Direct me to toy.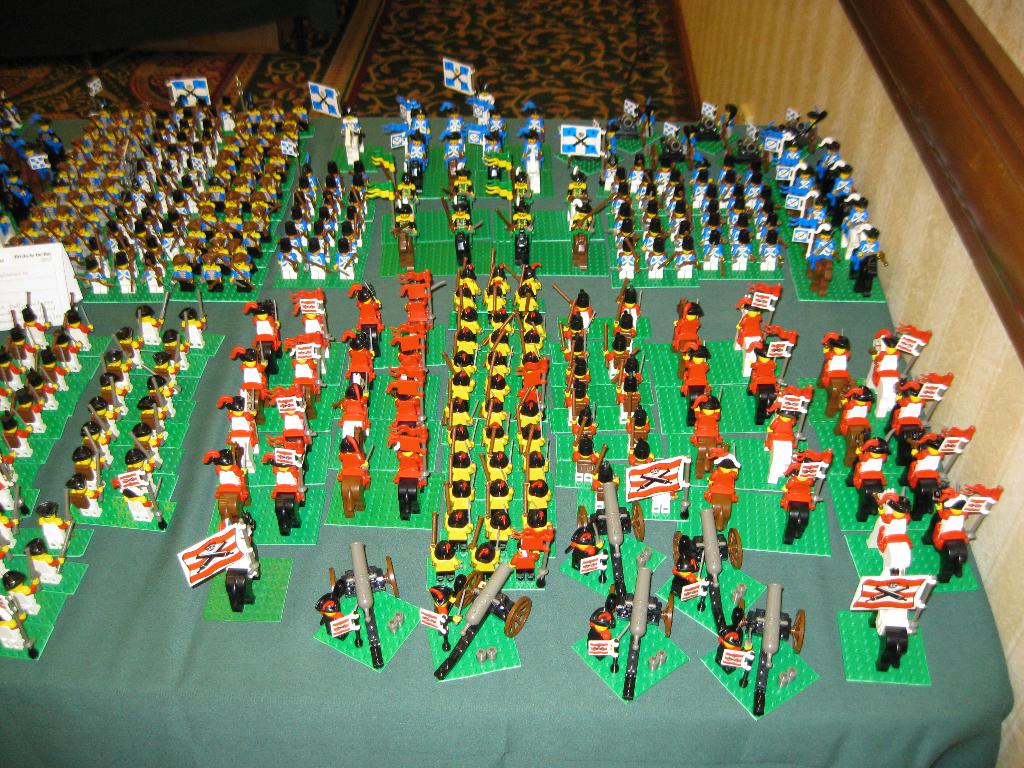
Direction: detection(563, 341, 584, 374).
